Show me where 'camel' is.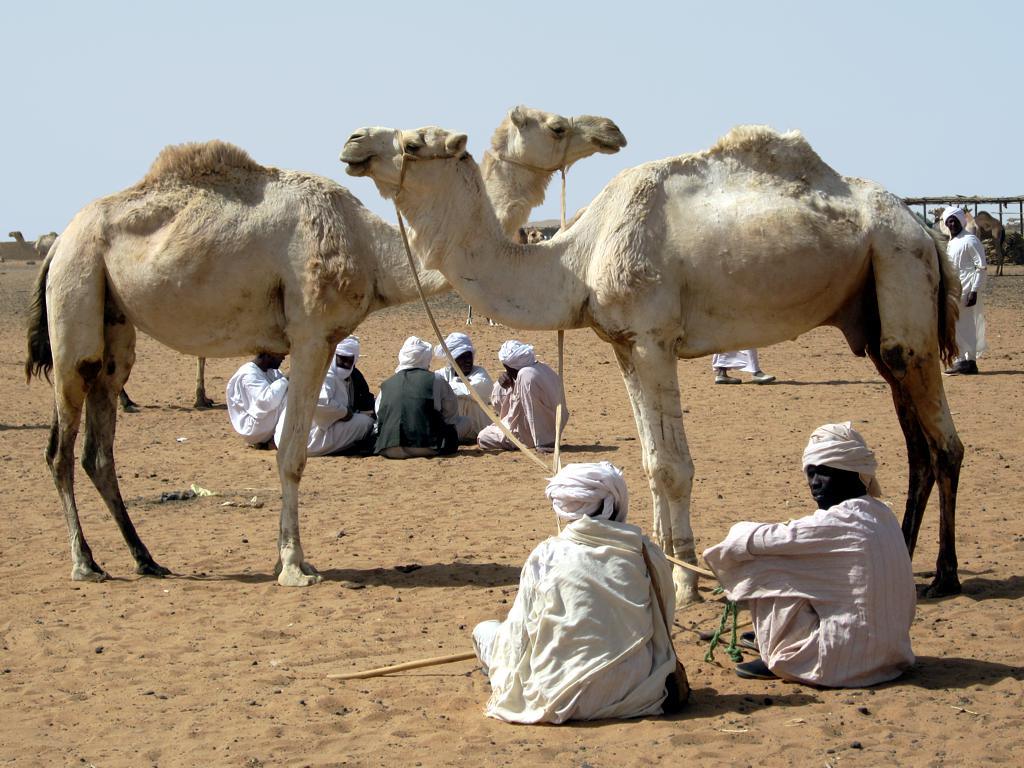
'camel' is at <region>934, 209, 1003, 273</region>.
